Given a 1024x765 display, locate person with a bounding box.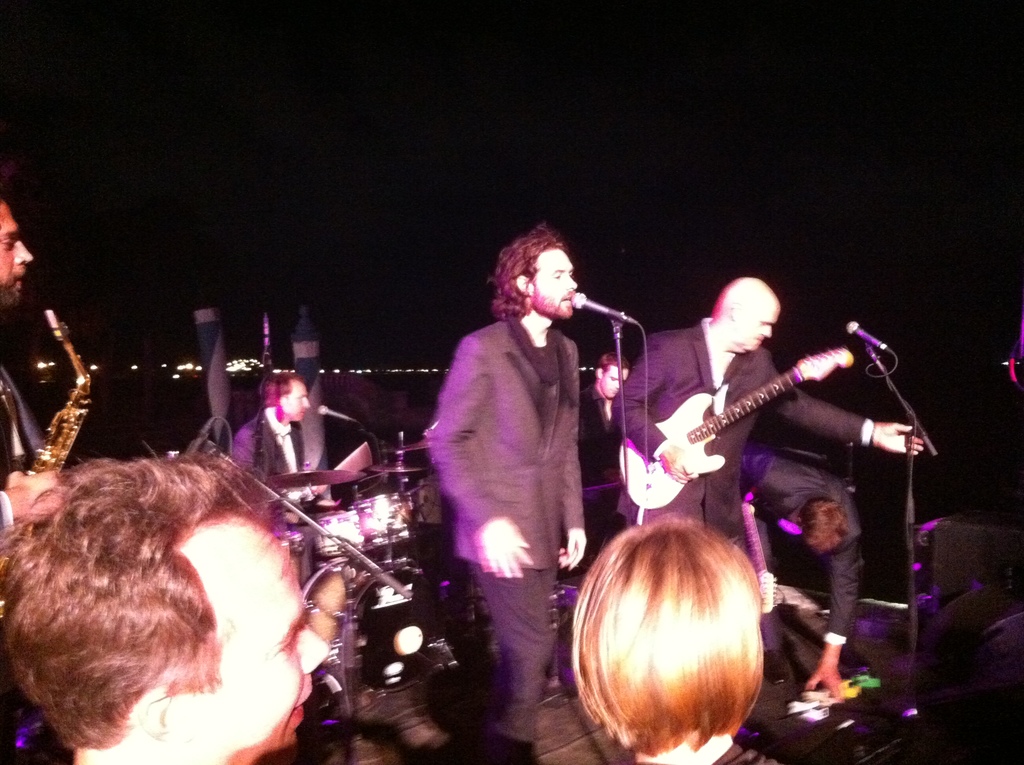
Located: x1=611 y1=271 x2=922 y2=680.
